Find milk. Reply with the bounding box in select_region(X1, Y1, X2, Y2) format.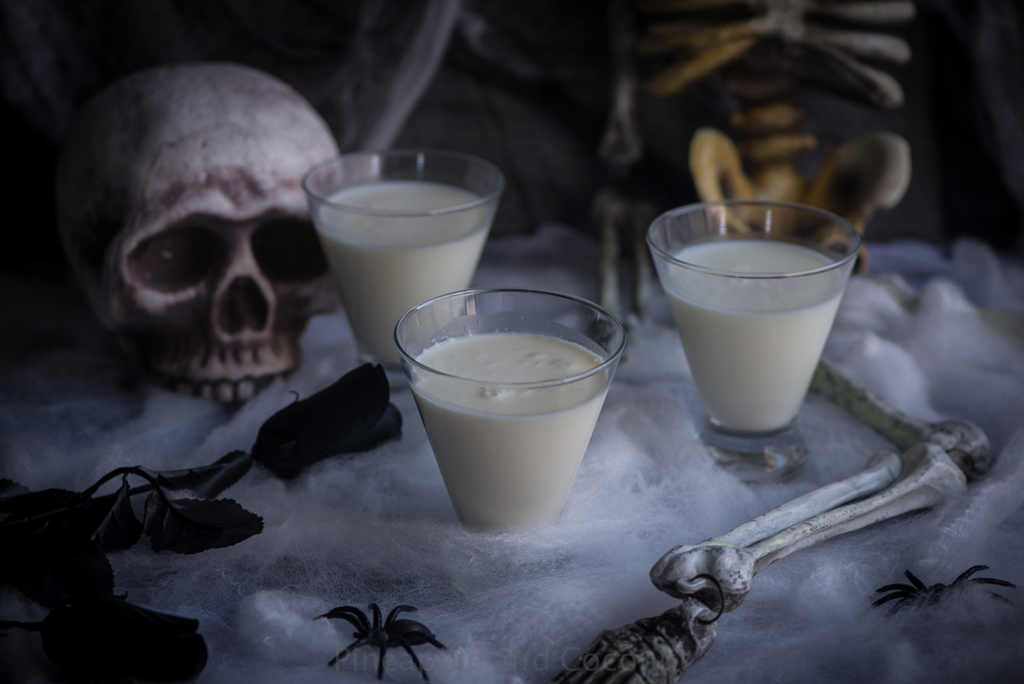
select_region(410, 329, 621, 539).
